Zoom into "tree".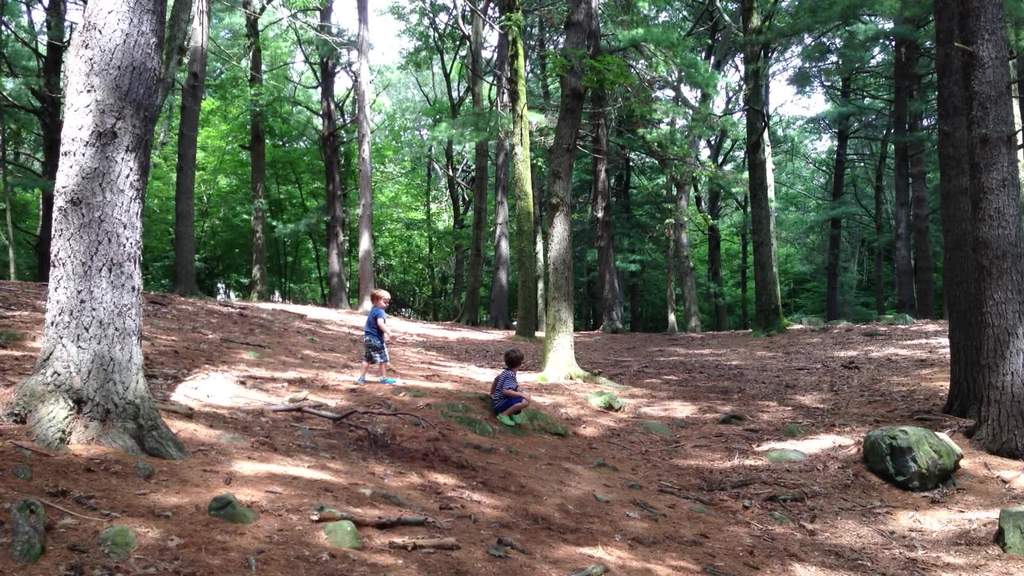
Zoom target: box(922, 0, 983, 420).
